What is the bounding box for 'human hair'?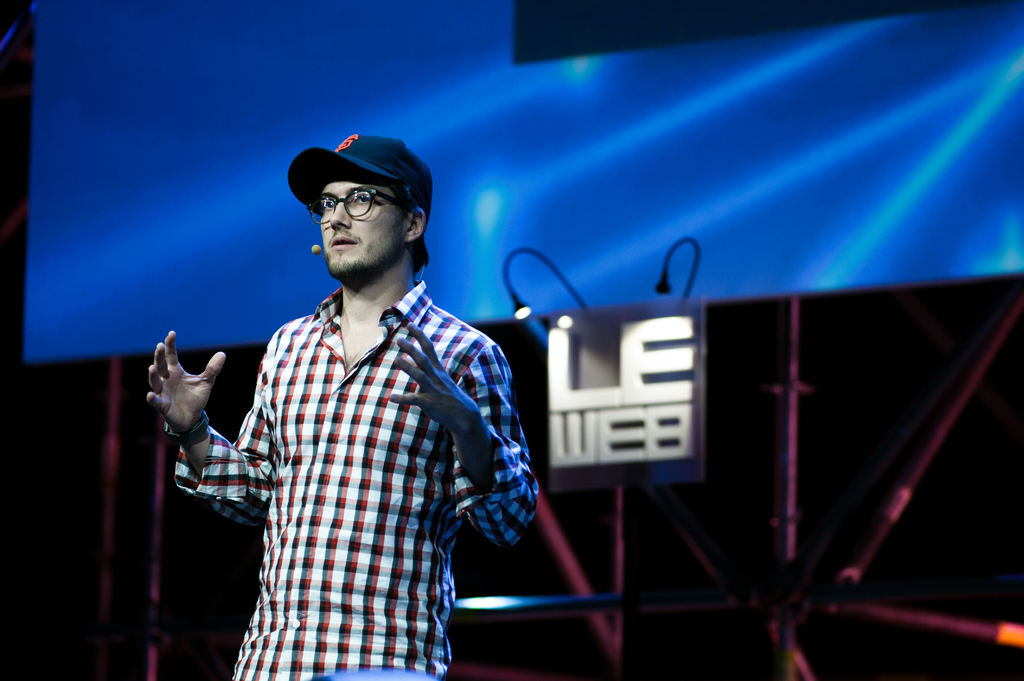
413:239:431:275.
